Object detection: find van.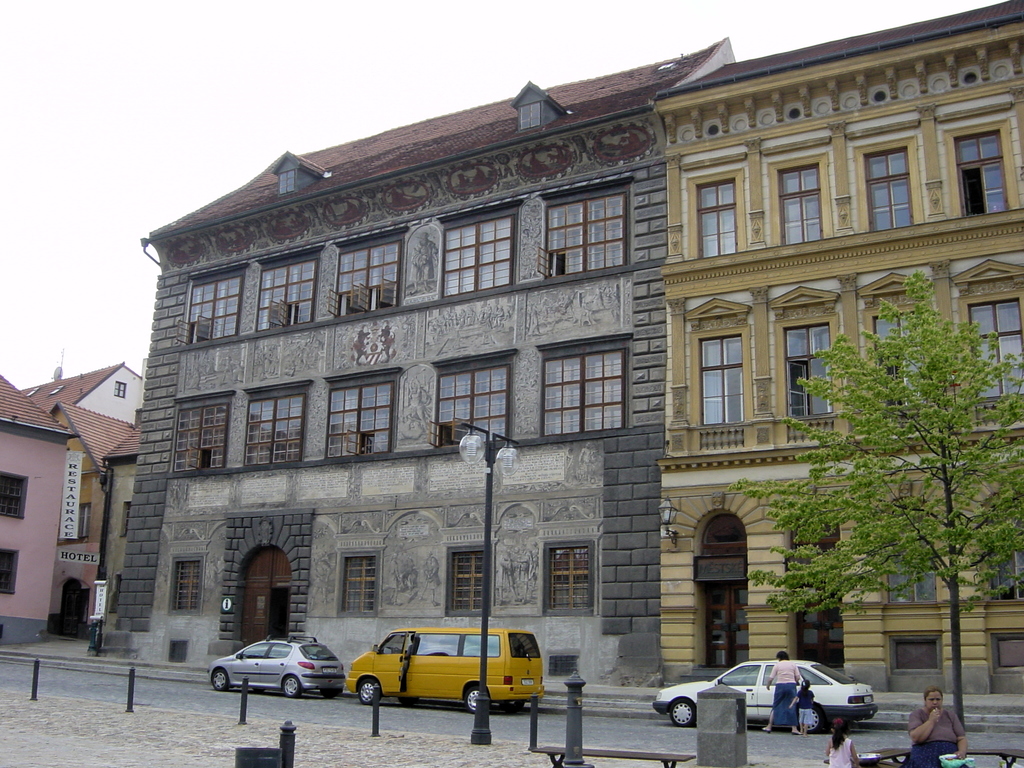
l=344, t=624, r=547, b=703.
